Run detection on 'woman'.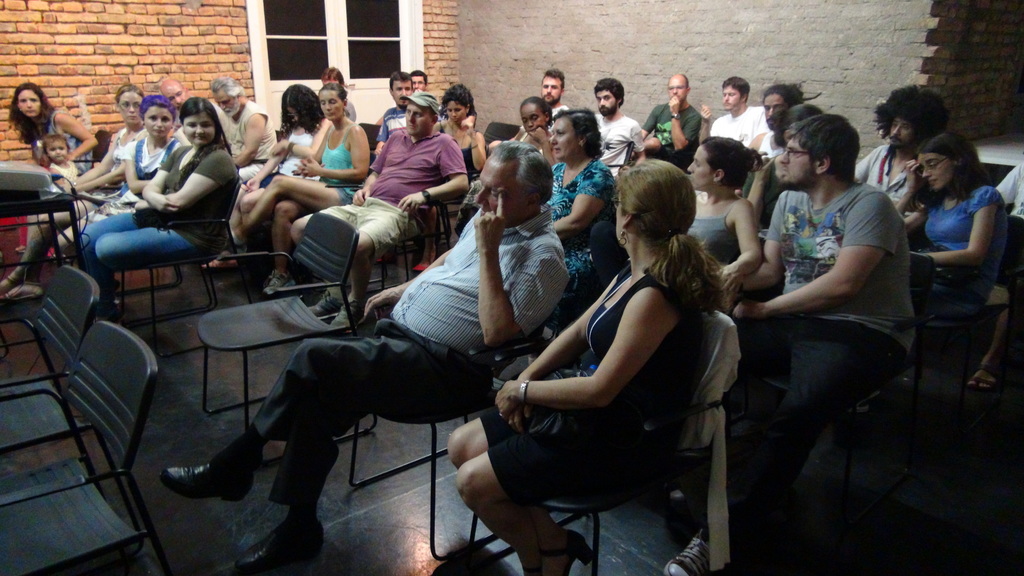
Result: <bbox>908, 132, 1002, 315</bbox>.
